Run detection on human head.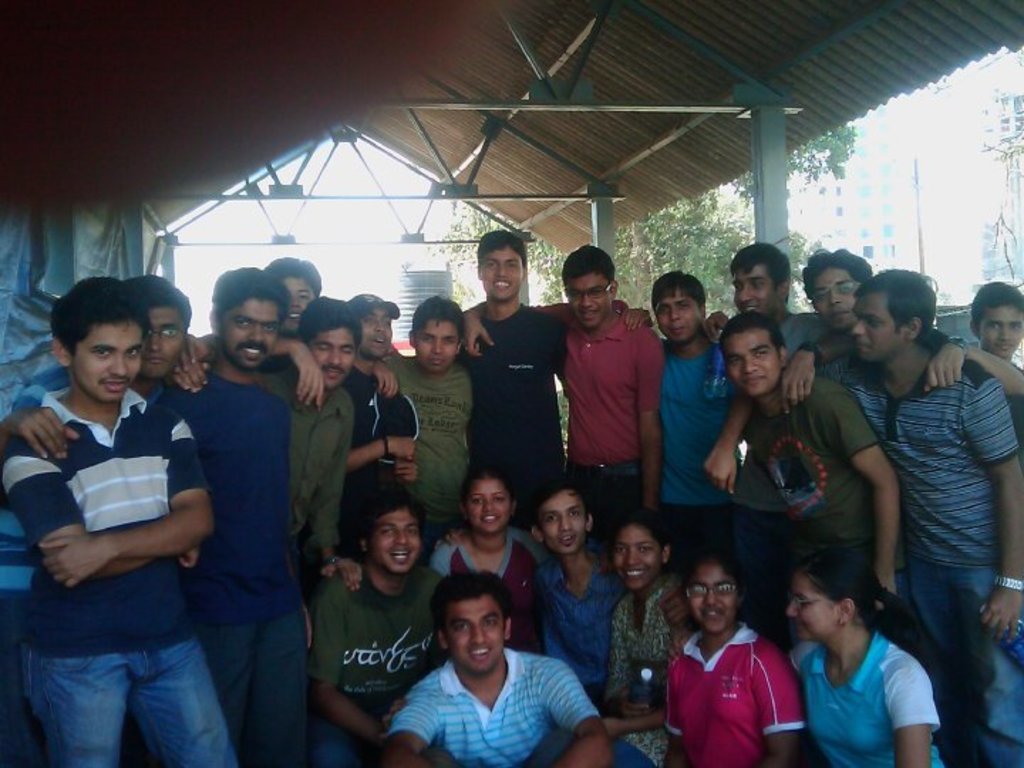
Result: (x1=529, y1=478, x2=597, y2=553).
